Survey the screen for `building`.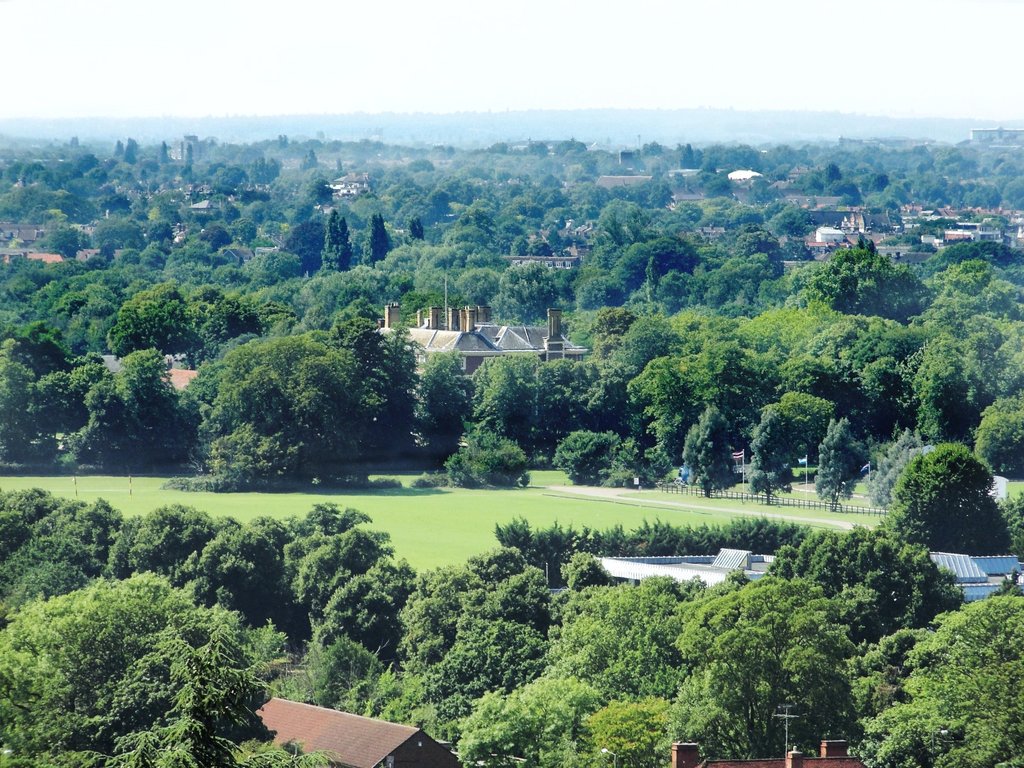
Survey found: 920,544,1023,607.
